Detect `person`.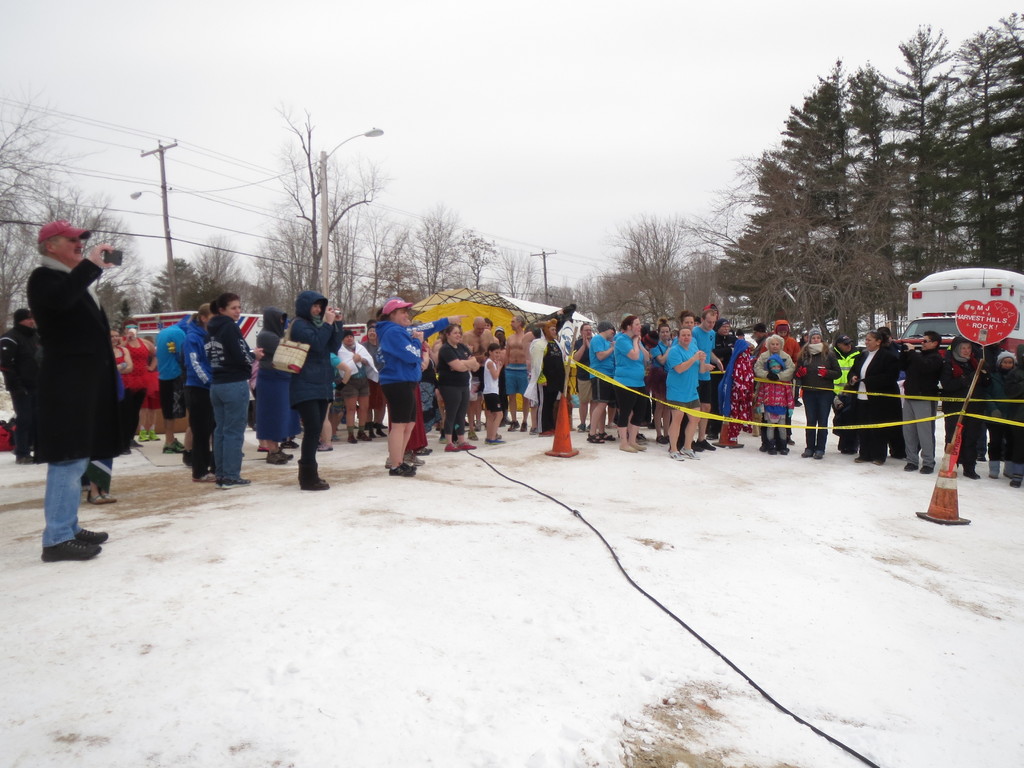
Detected at bbox=(111, 333, 136, 445).
